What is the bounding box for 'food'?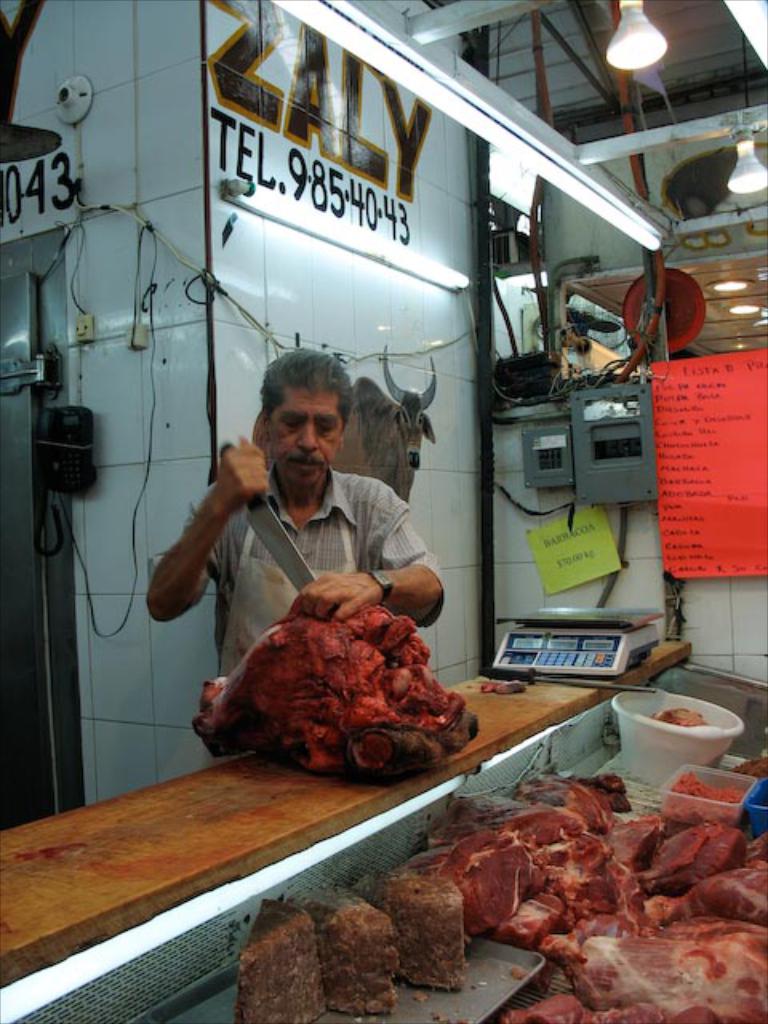
(x1=646, y1=701, x2=714, y2=730).
